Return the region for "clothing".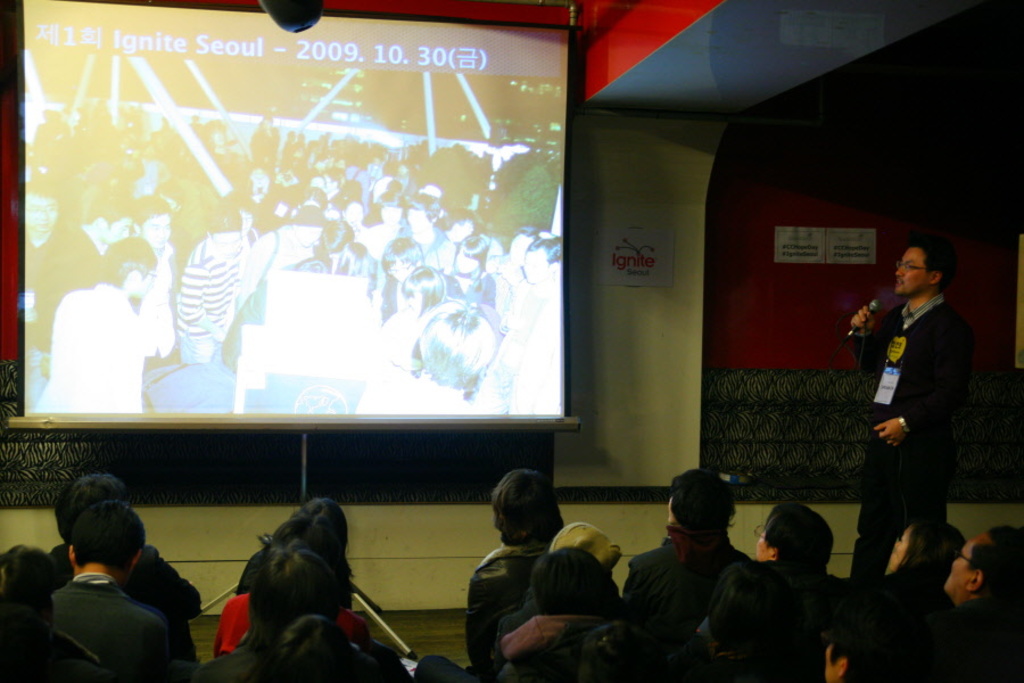
crop(859, 252, 976, 569).
